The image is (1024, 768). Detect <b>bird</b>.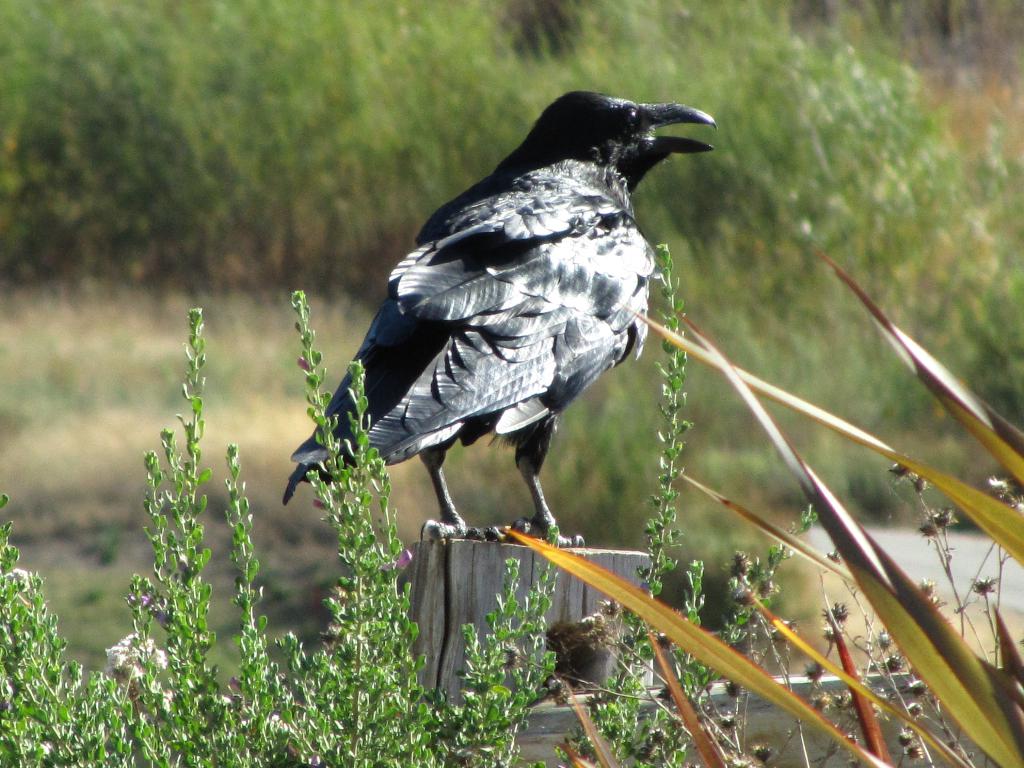
Detection: crop(300, 88, 724, 570).
